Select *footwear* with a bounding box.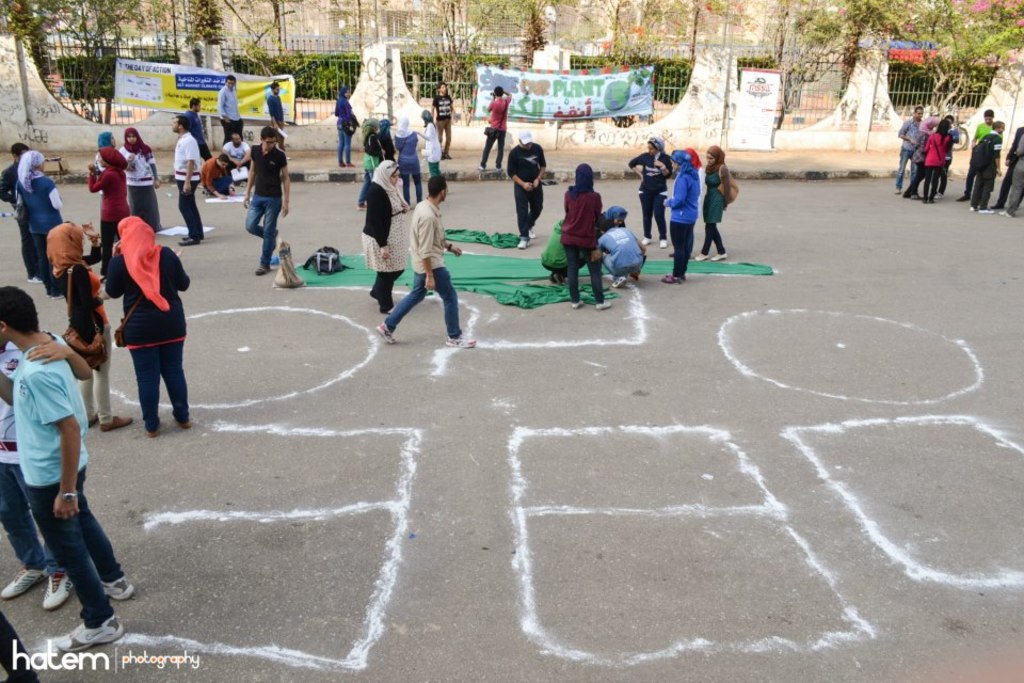
left=42, top=572, right=74, bottom=608.
